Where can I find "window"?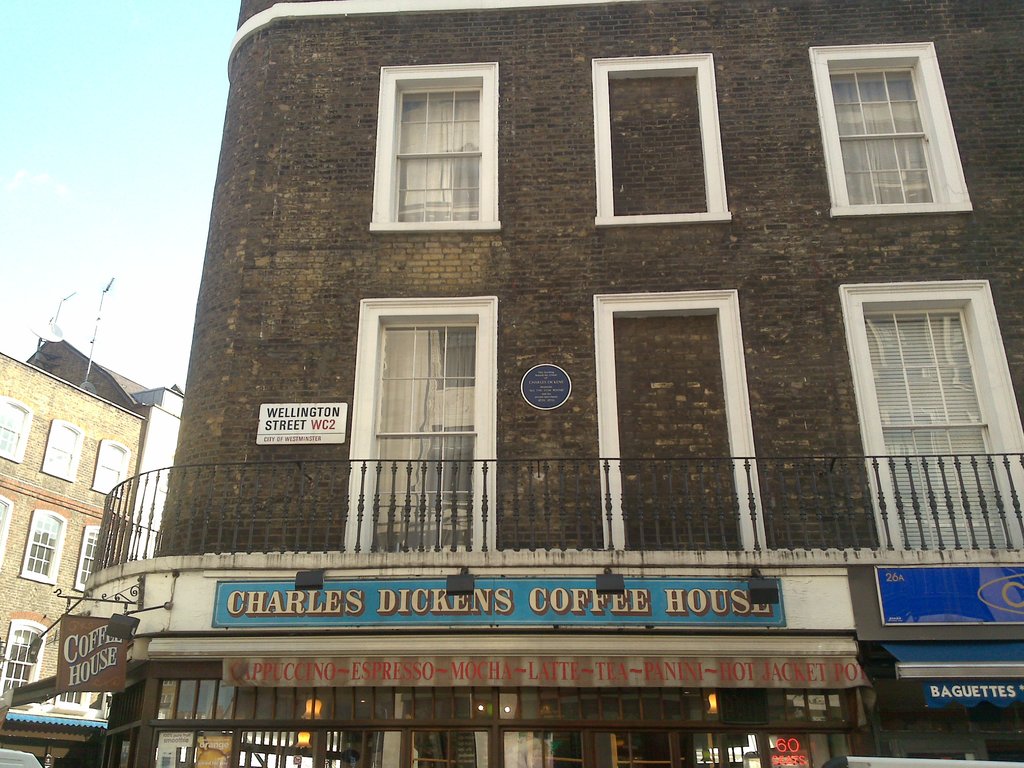
You can find it at [left=0, top=614, right=59, bottom=699].
